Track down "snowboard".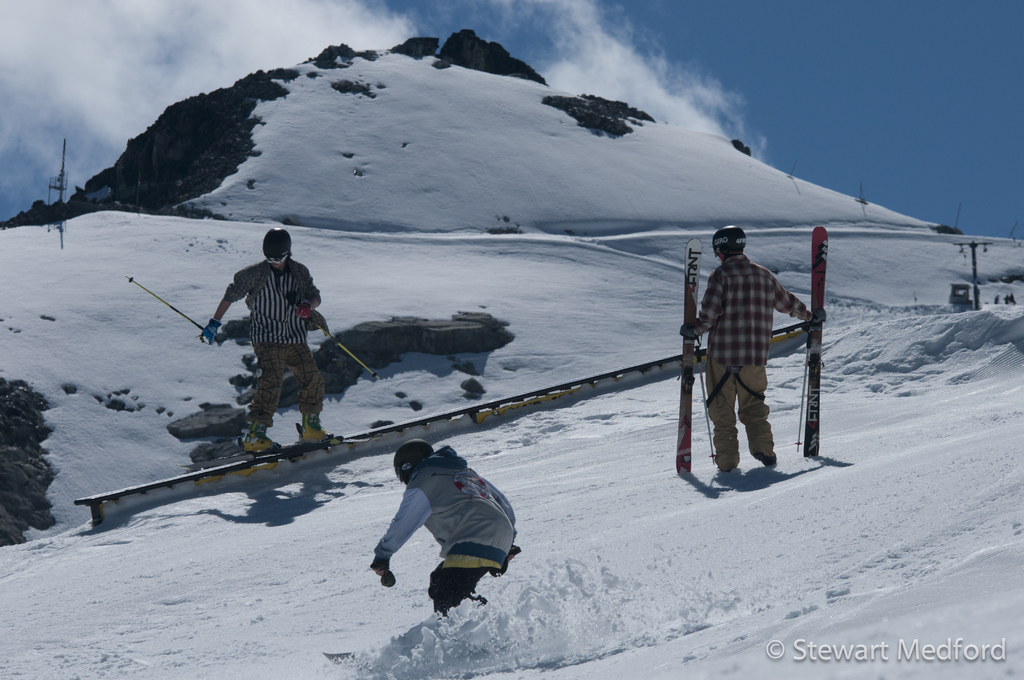
Tracked to locate(801, 227, 830, 455).
